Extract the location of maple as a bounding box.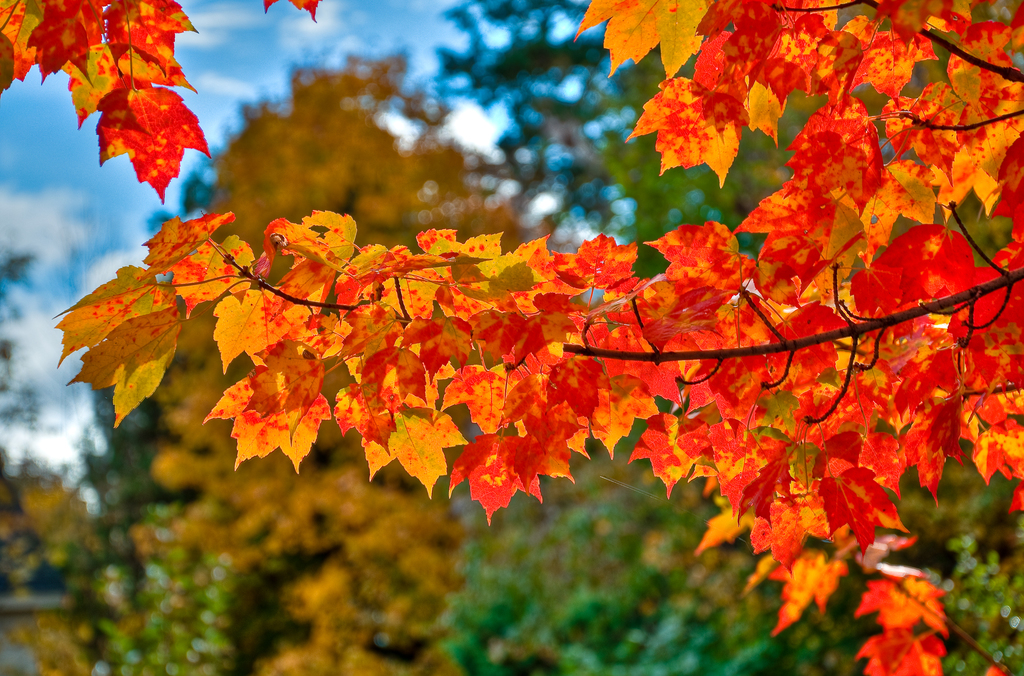
left=412, top=0, right=824, bottom=670.
